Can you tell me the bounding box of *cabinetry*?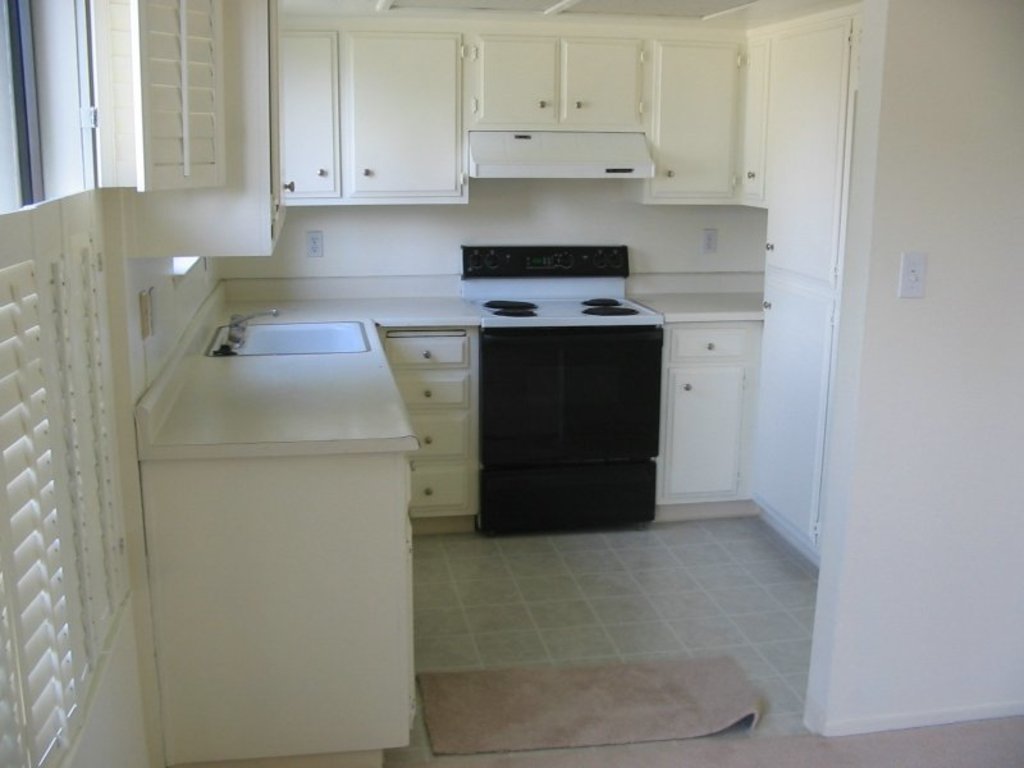
box=[566, 35, 648, 131].
